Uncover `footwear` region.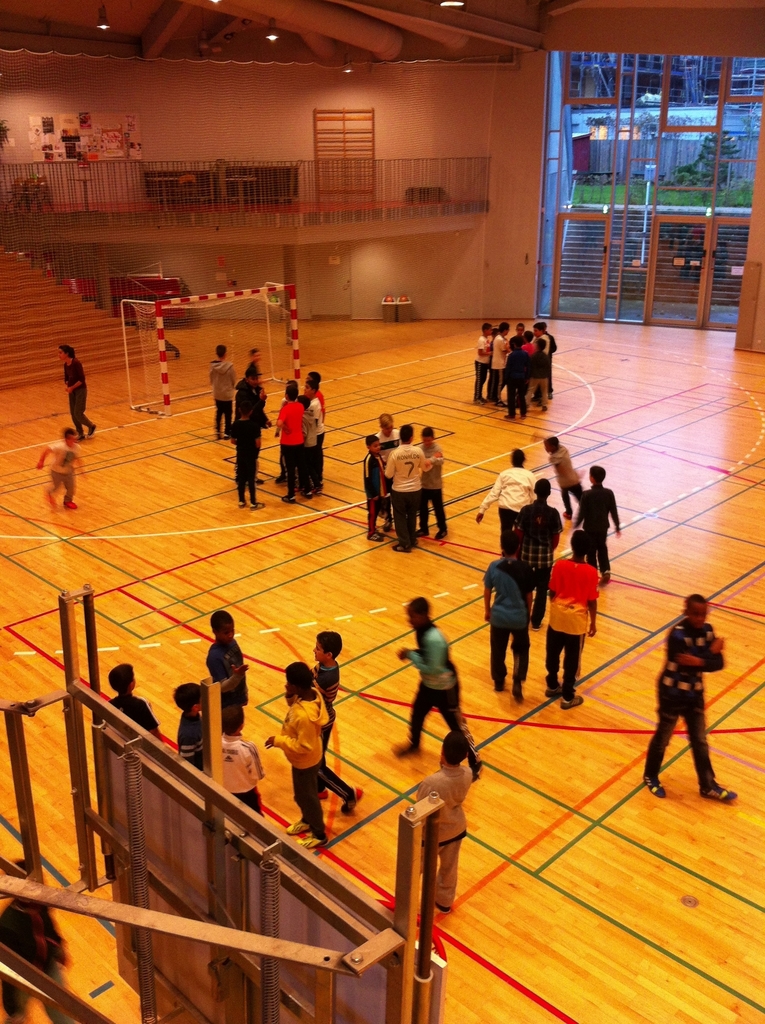
Uncovered: x1=497, y1=682, x2=504, y2=699.
